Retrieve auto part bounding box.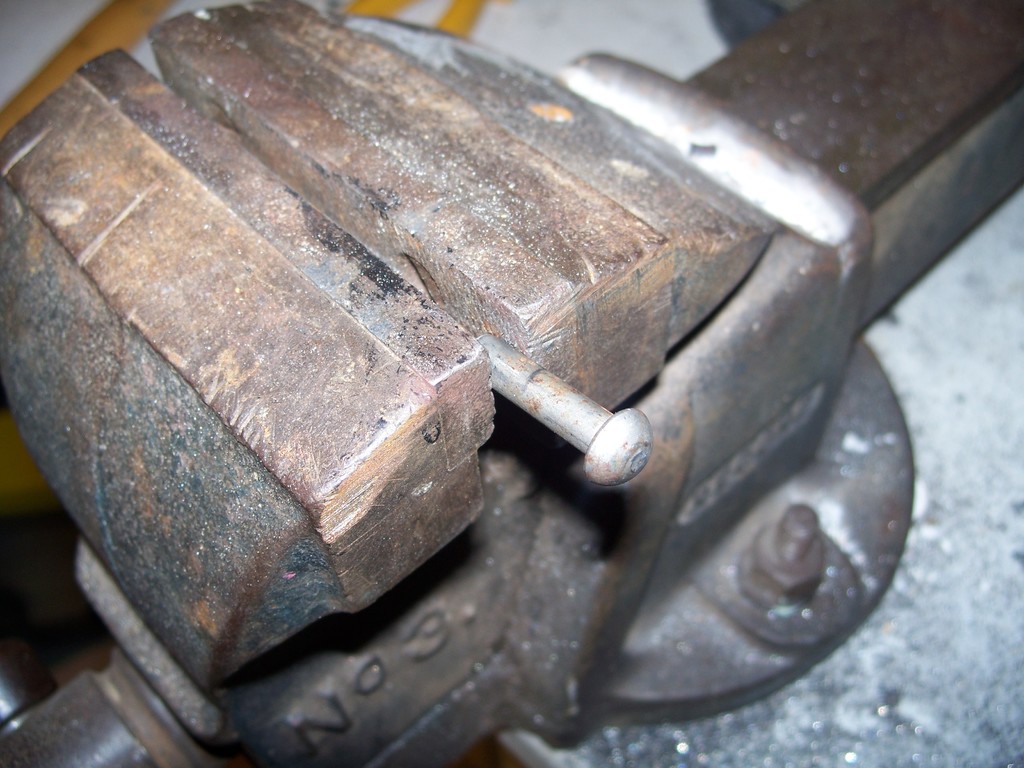
Bounding box: left=0, top=0, right=1023, bottom=767.
